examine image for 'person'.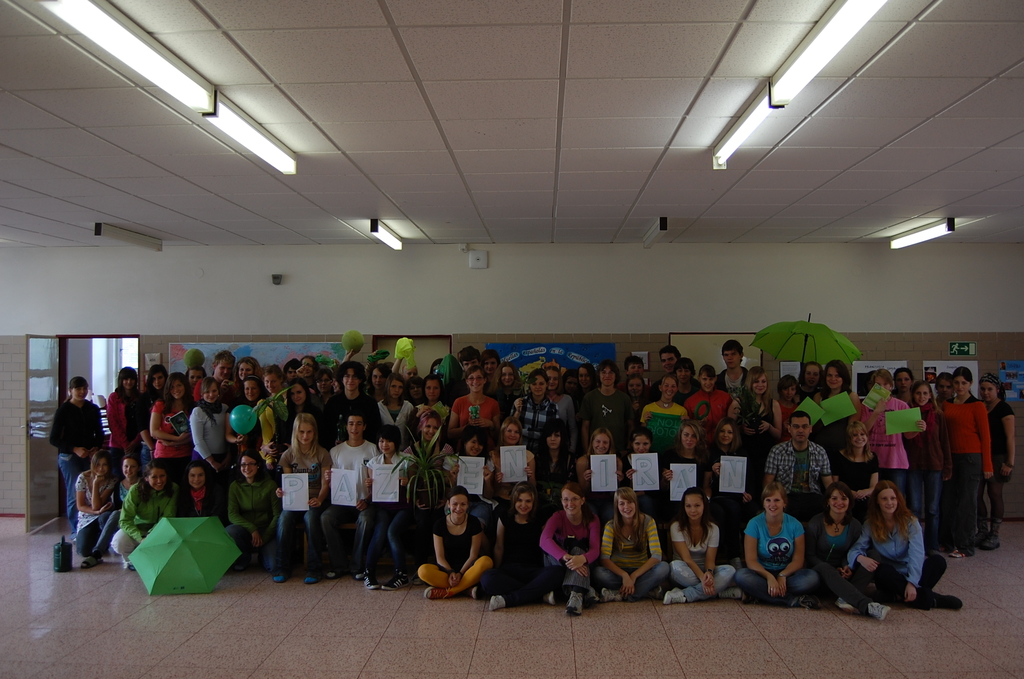
Examination result: bbox(49, 375, 104, 544).
